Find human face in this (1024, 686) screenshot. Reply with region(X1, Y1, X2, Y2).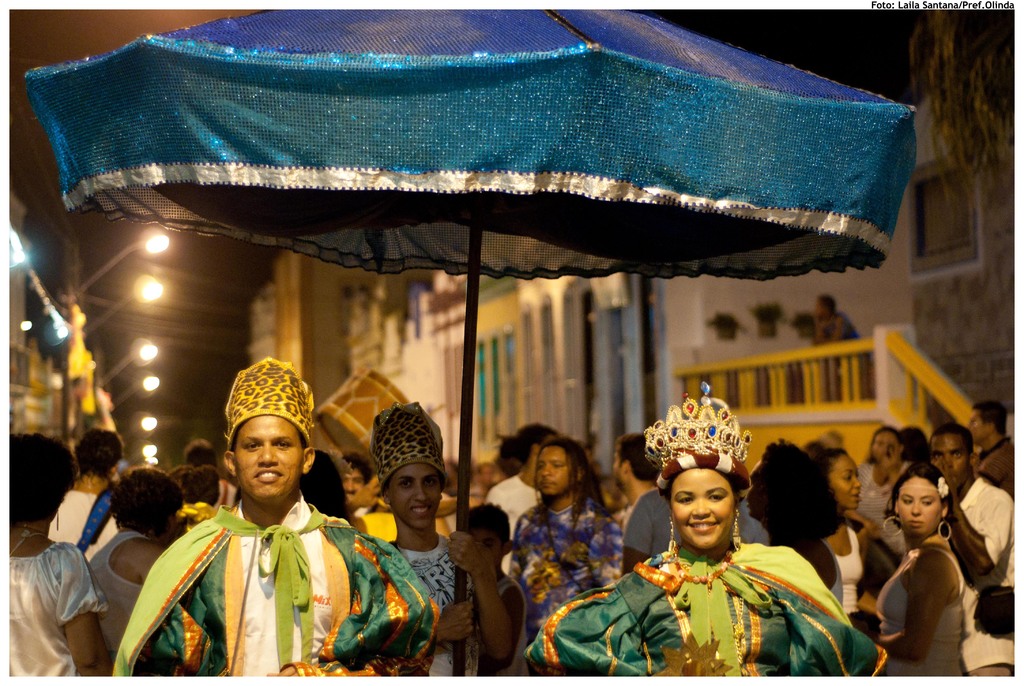
region(872, 435, 894, 459).
